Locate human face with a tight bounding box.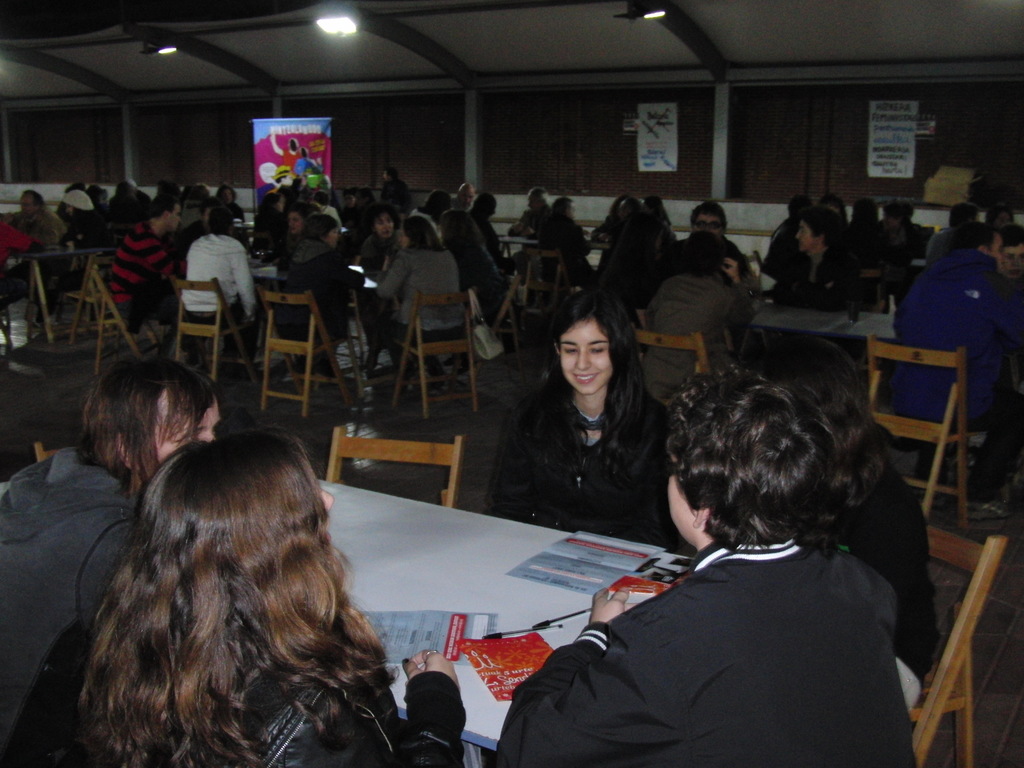
(170,205,184,228).
